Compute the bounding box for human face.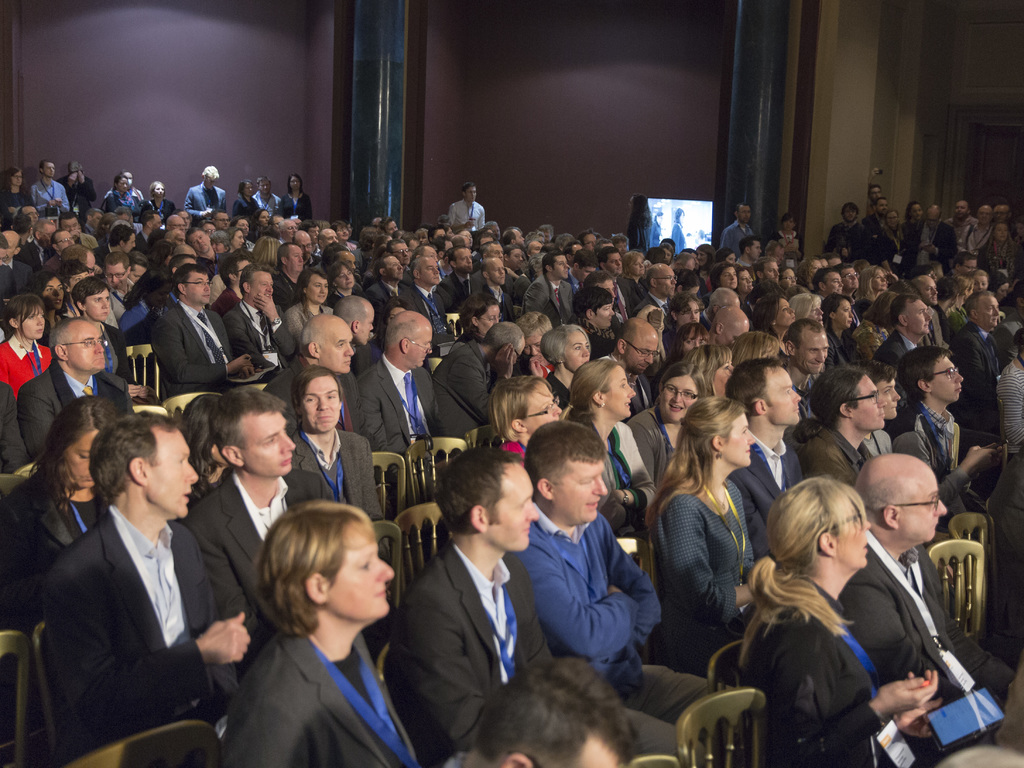
Rect(480, 236, 499, 251).
